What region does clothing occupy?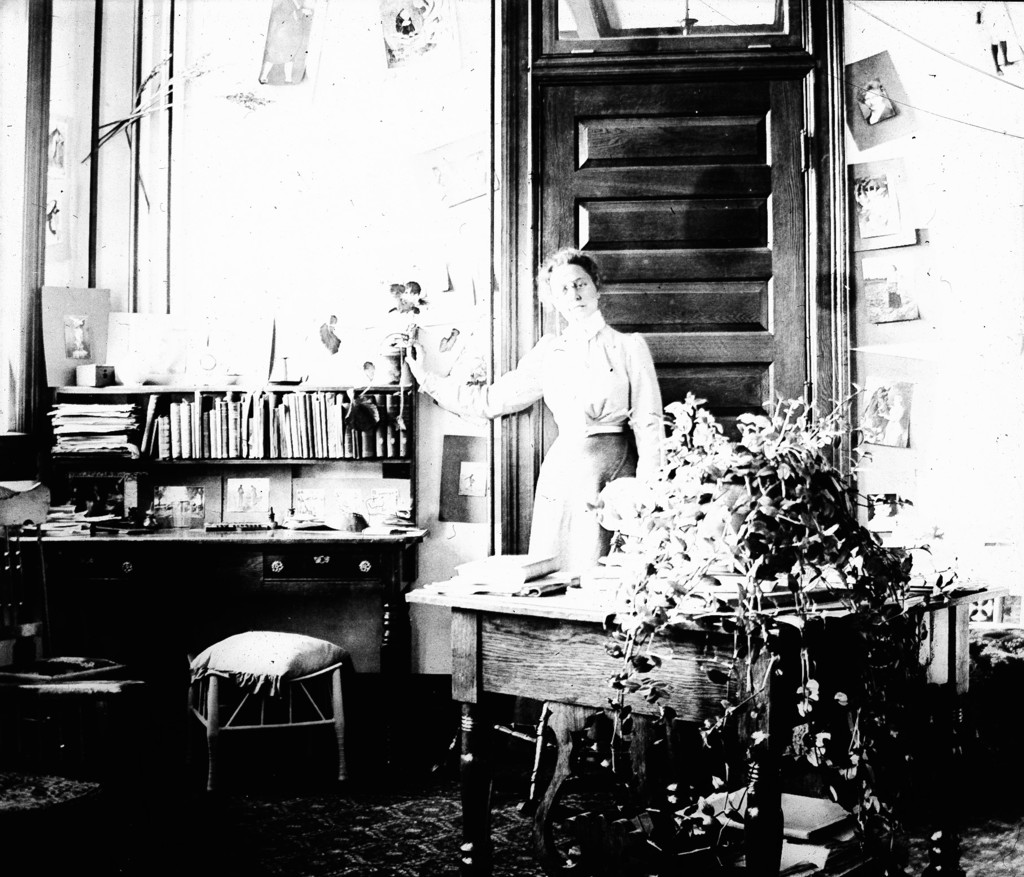
(246, 479, 260, 504).
